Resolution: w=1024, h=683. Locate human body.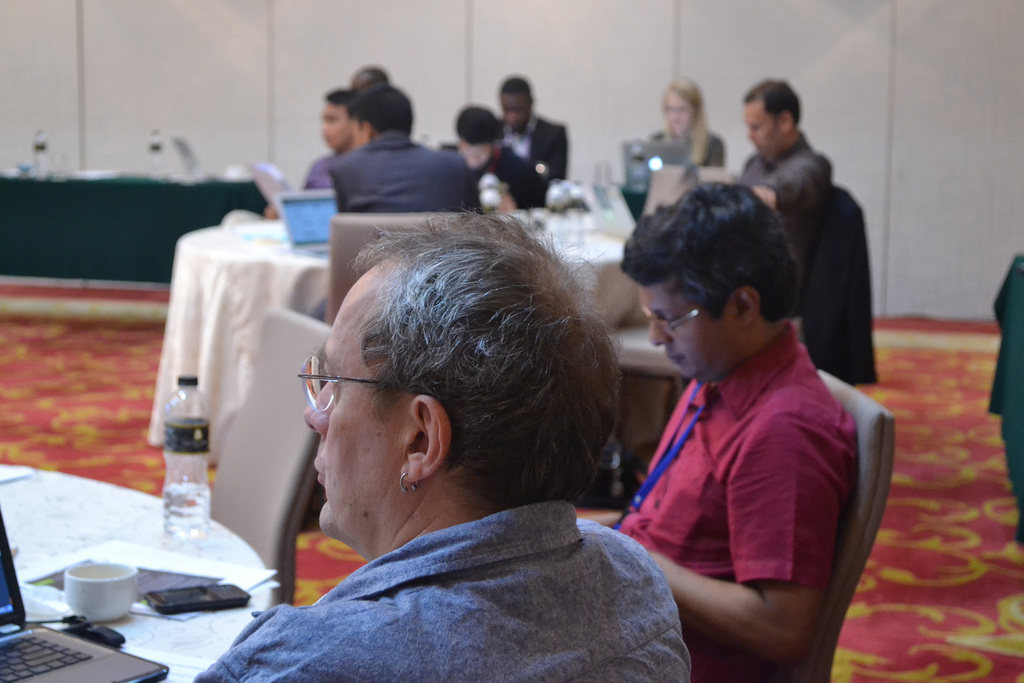
BBox(600, 151, 895, 682).
